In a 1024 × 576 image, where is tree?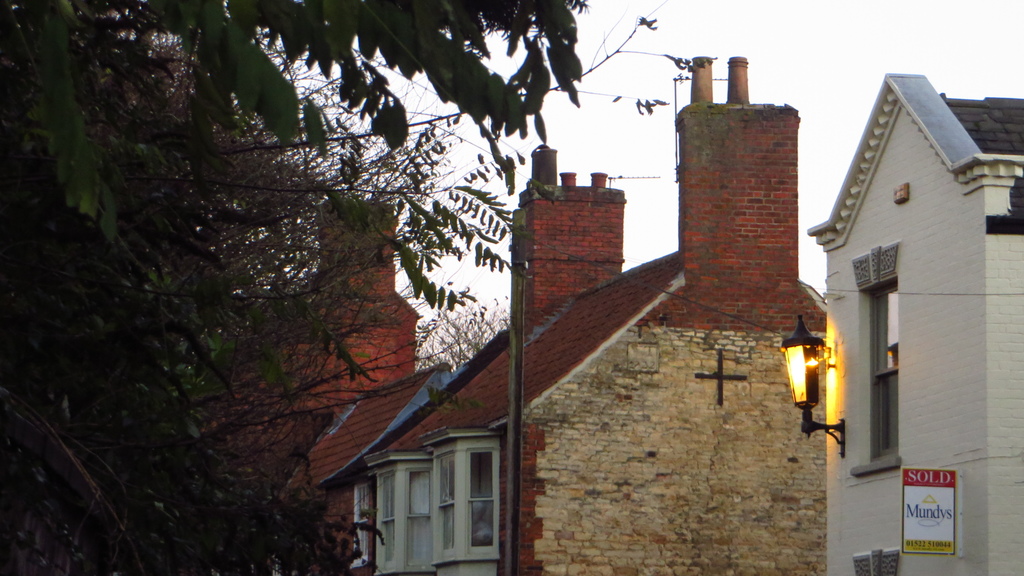
box=[0, 0, 717, 575].
